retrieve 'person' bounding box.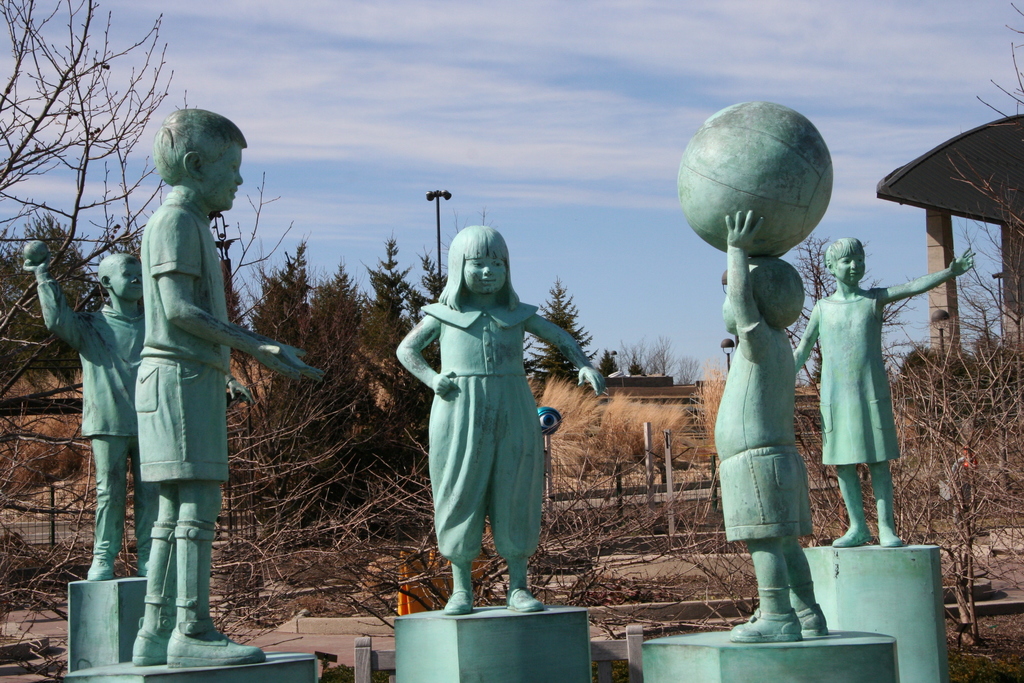
Bounding box: left=380, top=210, right=564, bottom=619.
